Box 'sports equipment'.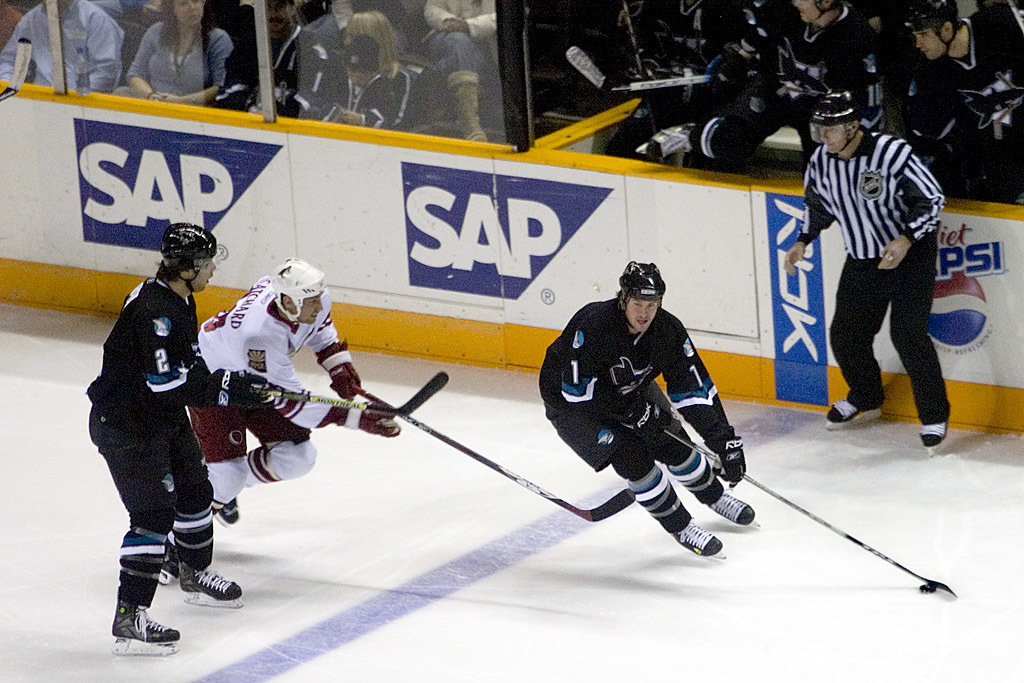
[202, 369, 271, 412].
